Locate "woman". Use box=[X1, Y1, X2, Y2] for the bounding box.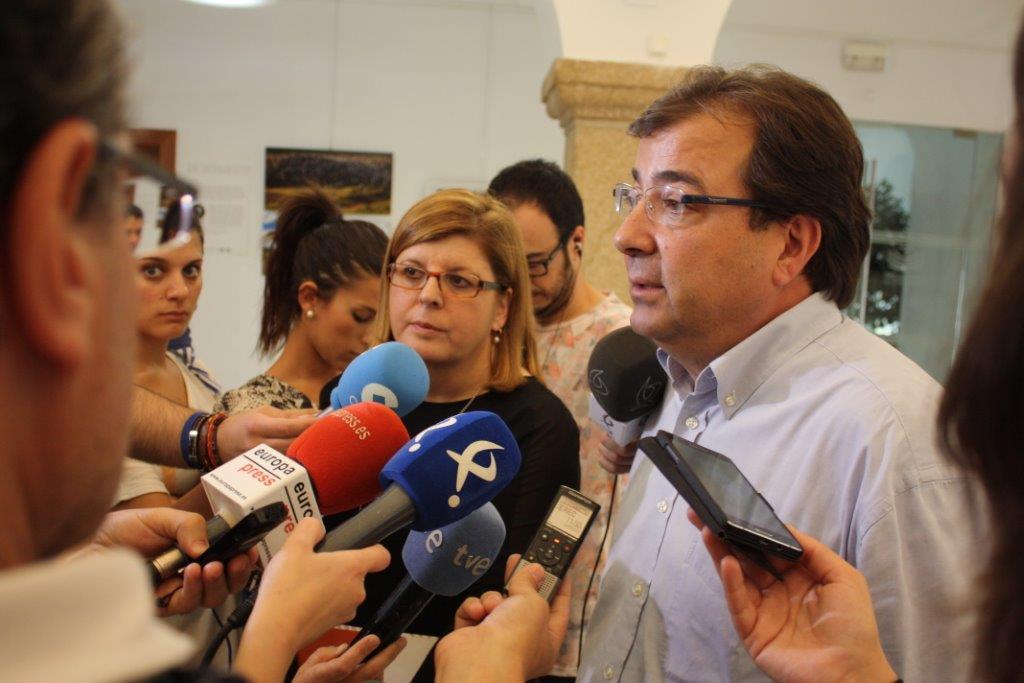
box=[214, 184, 388, 416].
